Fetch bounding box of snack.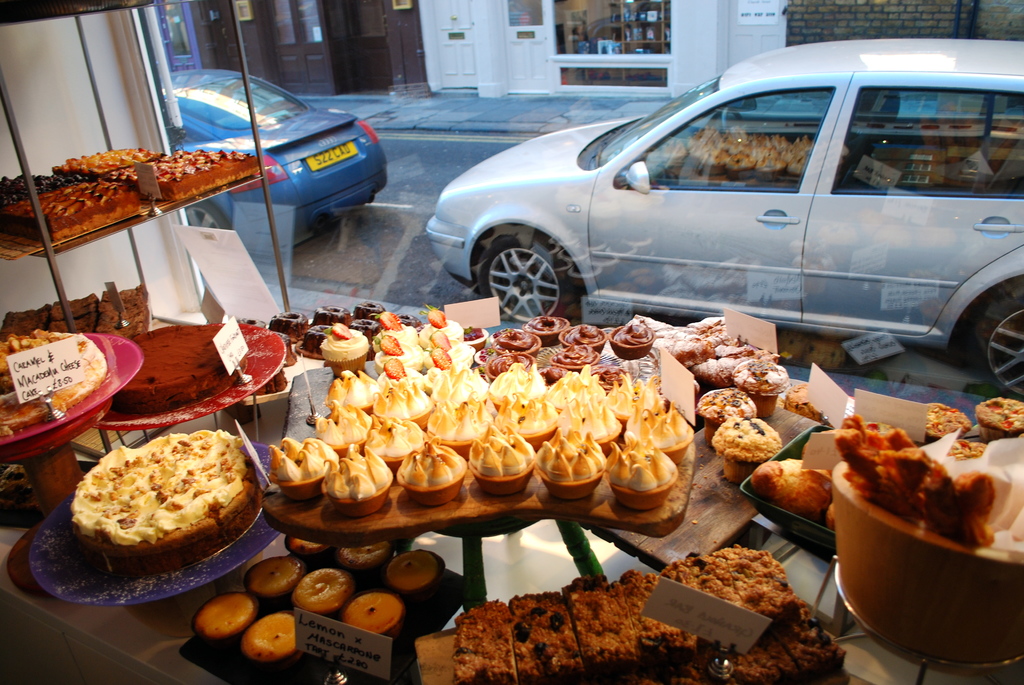
Bbox: <region>398, 311, 423, 327</region>.
